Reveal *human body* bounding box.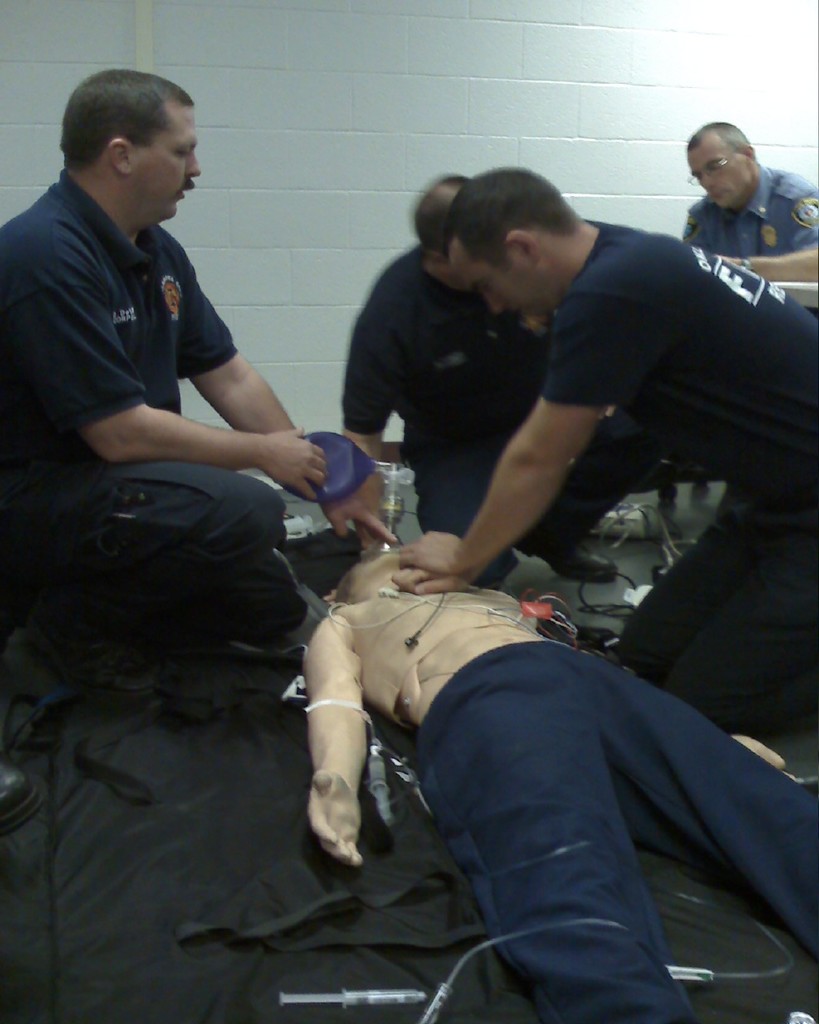
Revealed: bbox=[300, 538, 818, 1023].
